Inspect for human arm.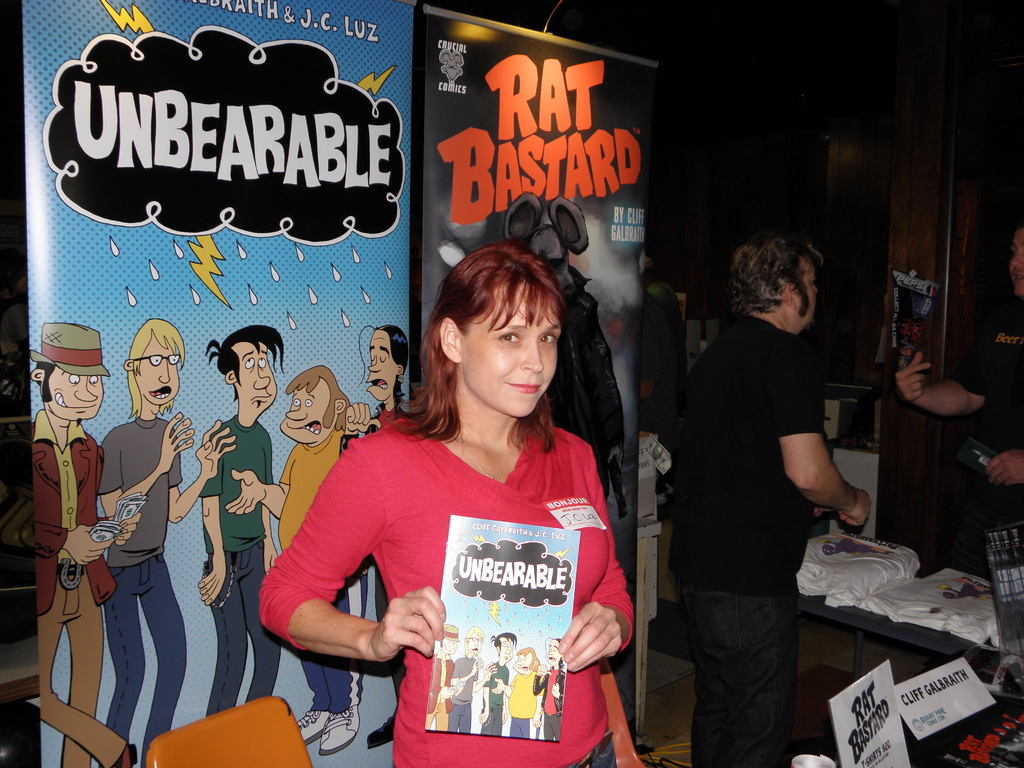
Inspection: (left=33, top=516, right=113, bottom=570).
